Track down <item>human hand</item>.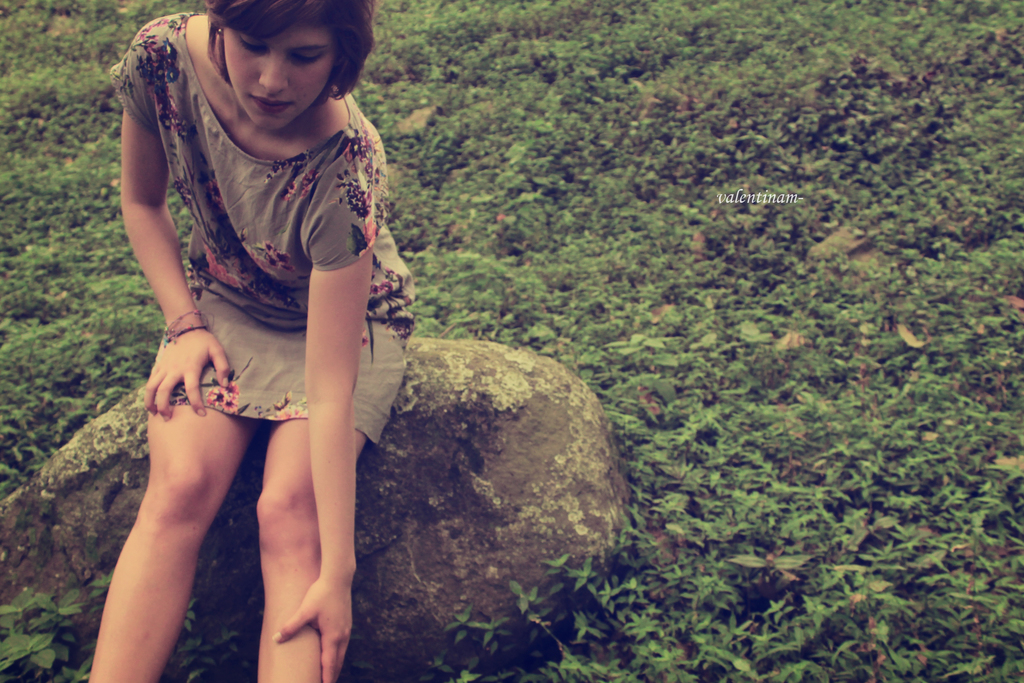
Tracked to [left=270, top=572, right=351, bottom=682].
